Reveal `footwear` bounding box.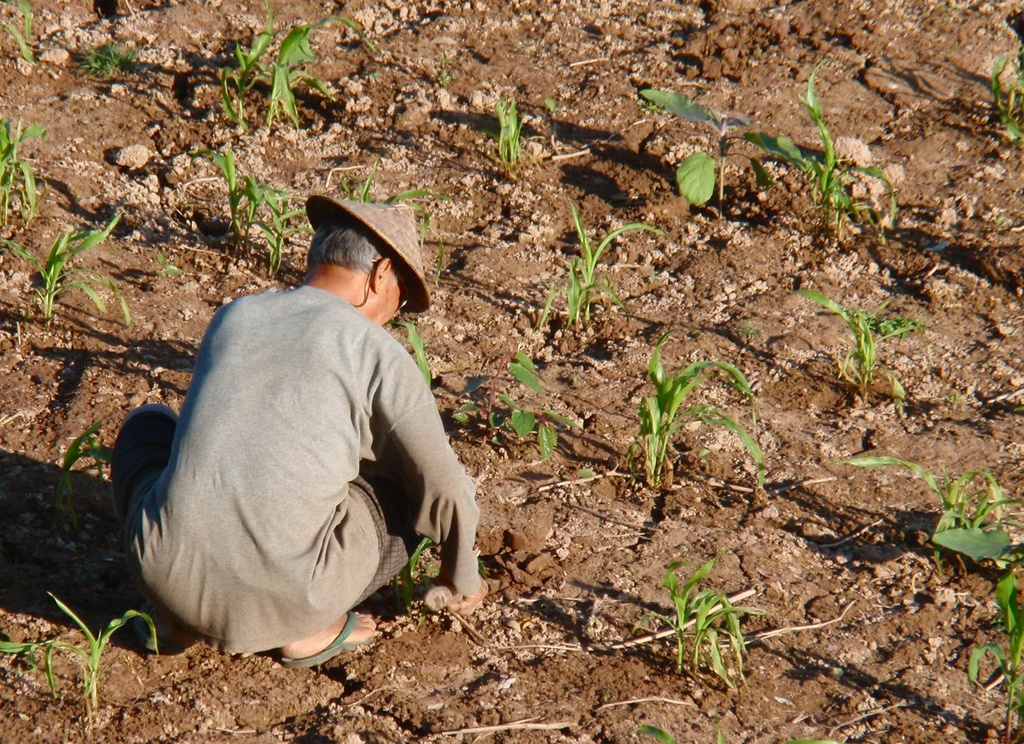
Revealed: {"x1": 283, "y1": 611, "x2": 373, "y2": 669}.
